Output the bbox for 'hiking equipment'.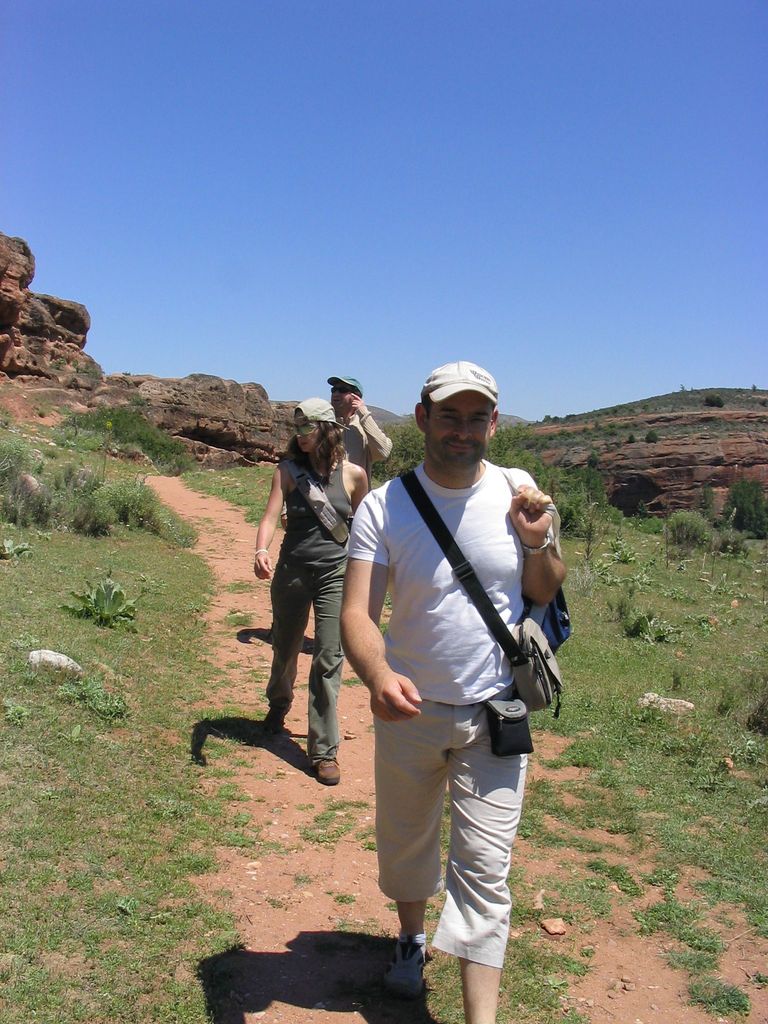
bbox=(310, 758, 346, 787).
